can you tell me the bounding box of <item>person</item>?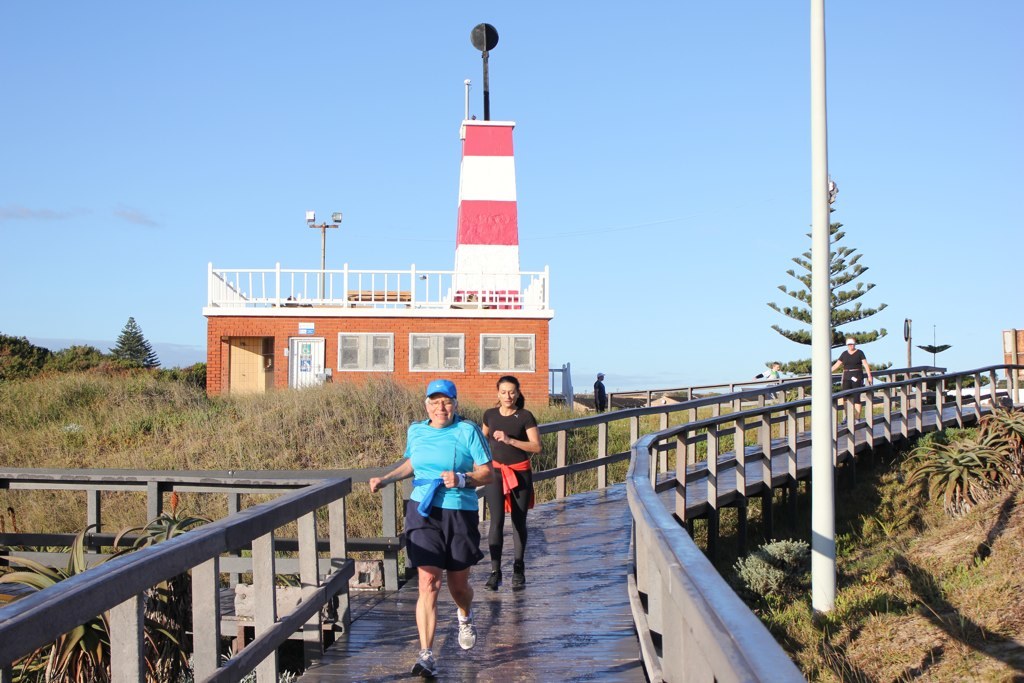
detection(366, 379, 495, 678).
